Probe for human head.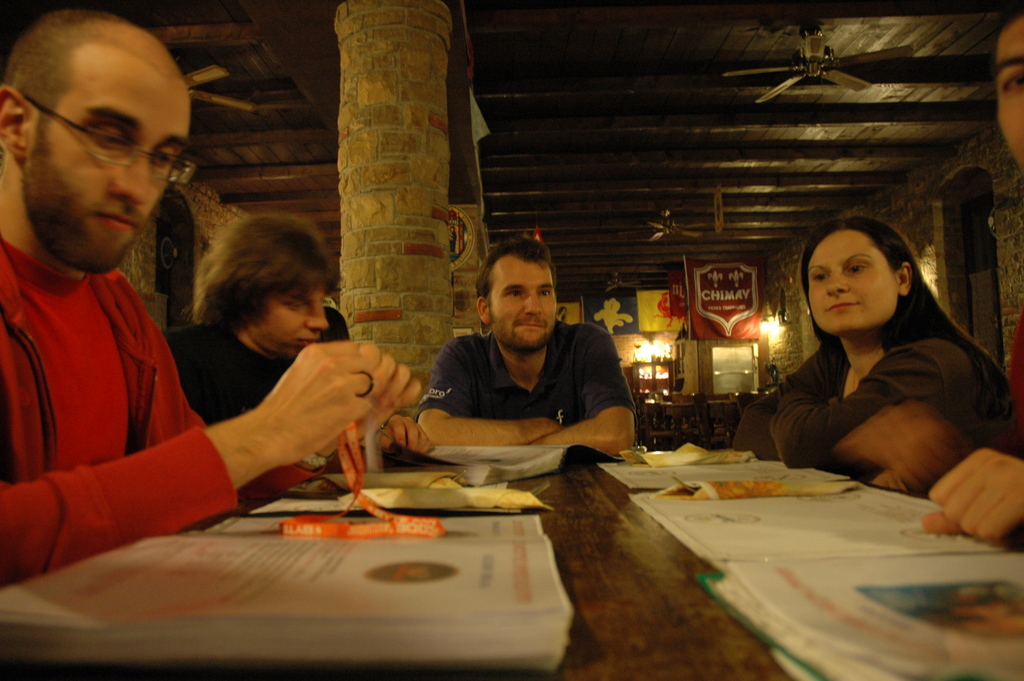
Probe result: 798/213/924/337.
